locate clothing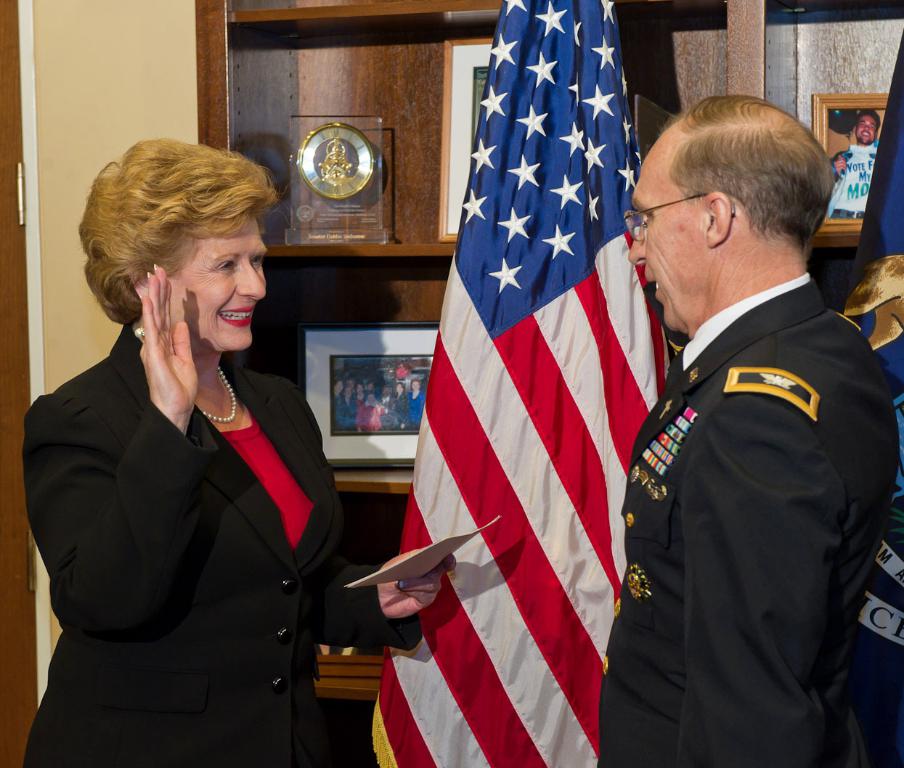
600,270,899,767
